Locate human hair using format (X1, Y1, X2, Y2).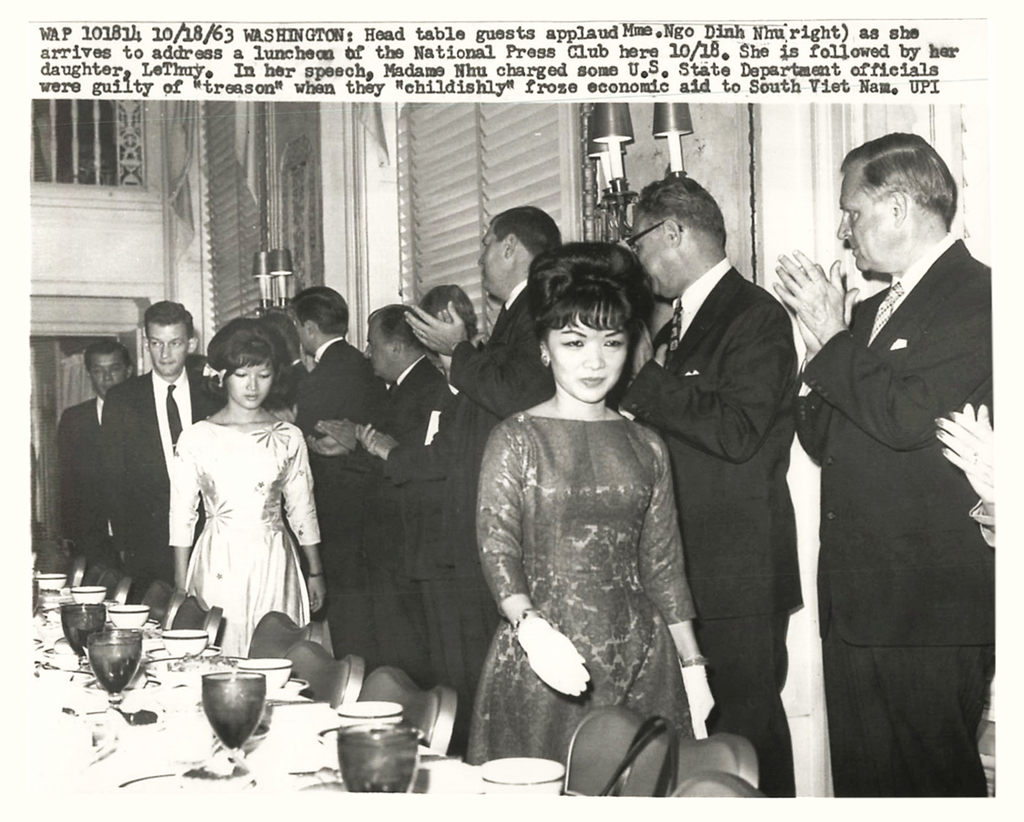
(855, 136, 939, 247).
